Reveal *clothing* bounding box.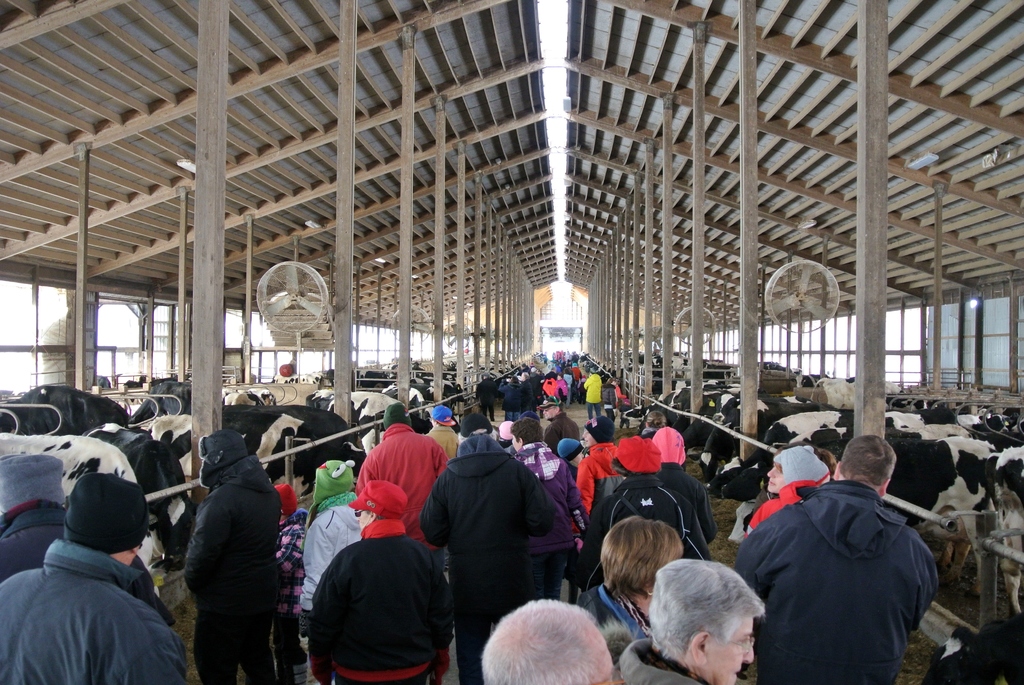
Revealed: 285/453/337/632.
